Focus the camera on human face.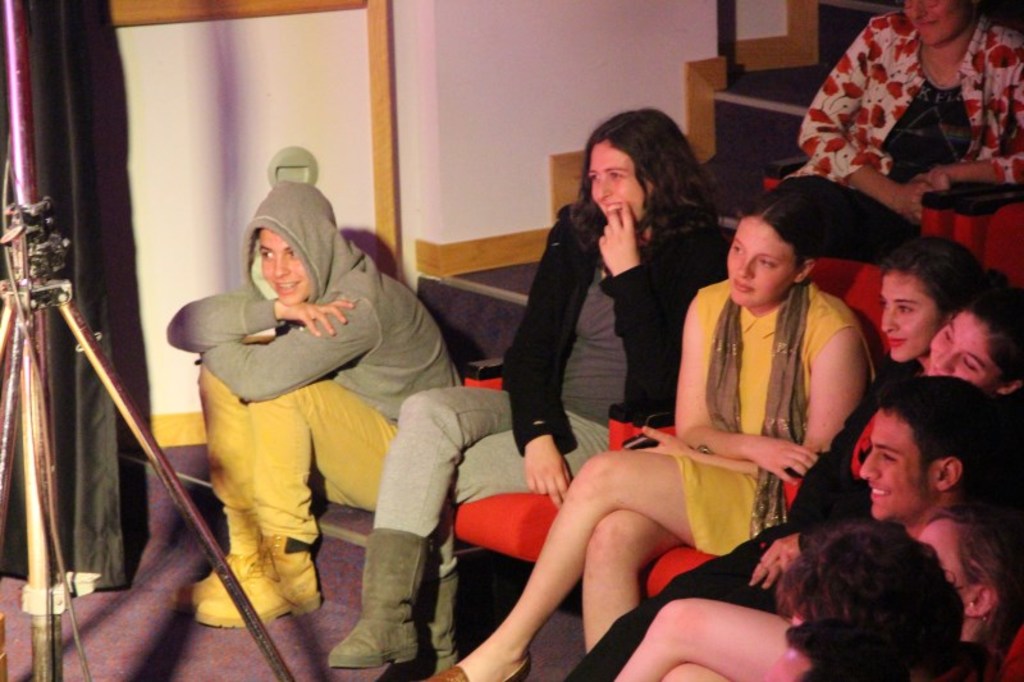
Focus region: 915:509:974:612.
